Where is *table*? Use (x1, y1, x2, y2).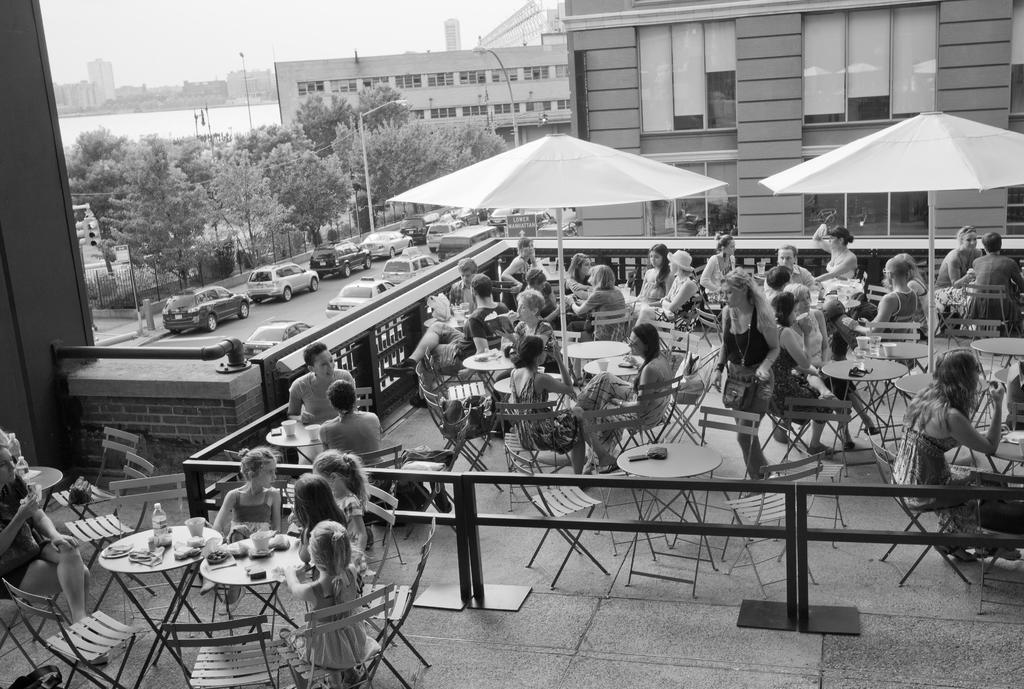
(266, 418, 331, 464).
